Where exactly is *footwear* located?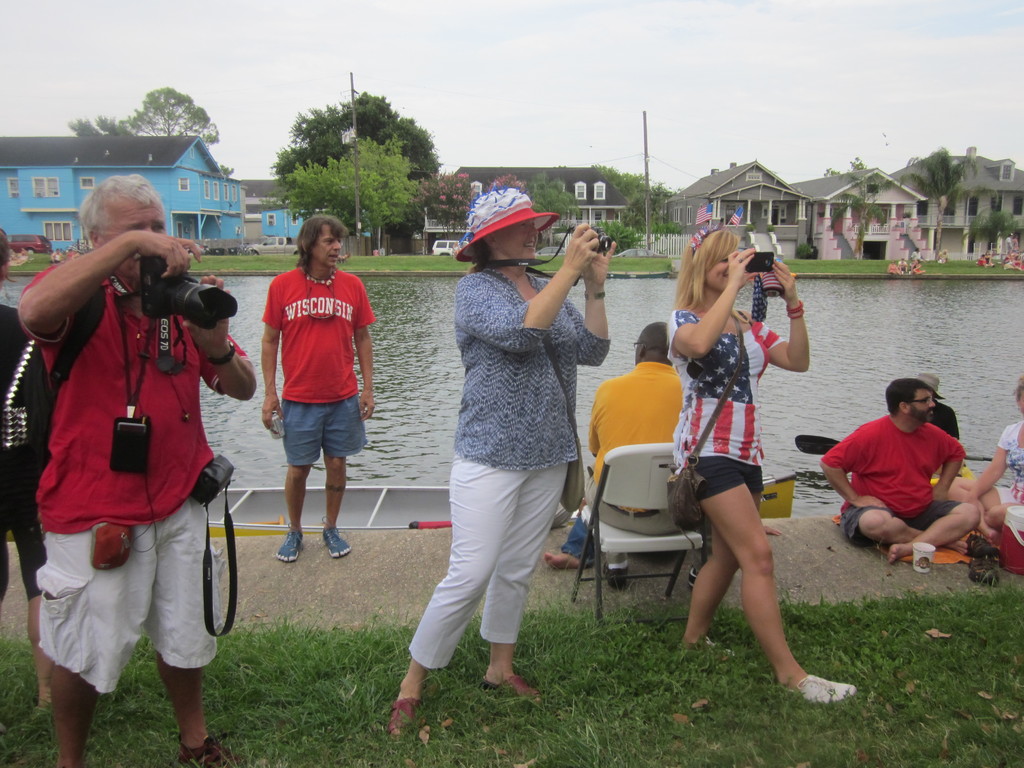
Its bounding box is 604:561:630:593.
